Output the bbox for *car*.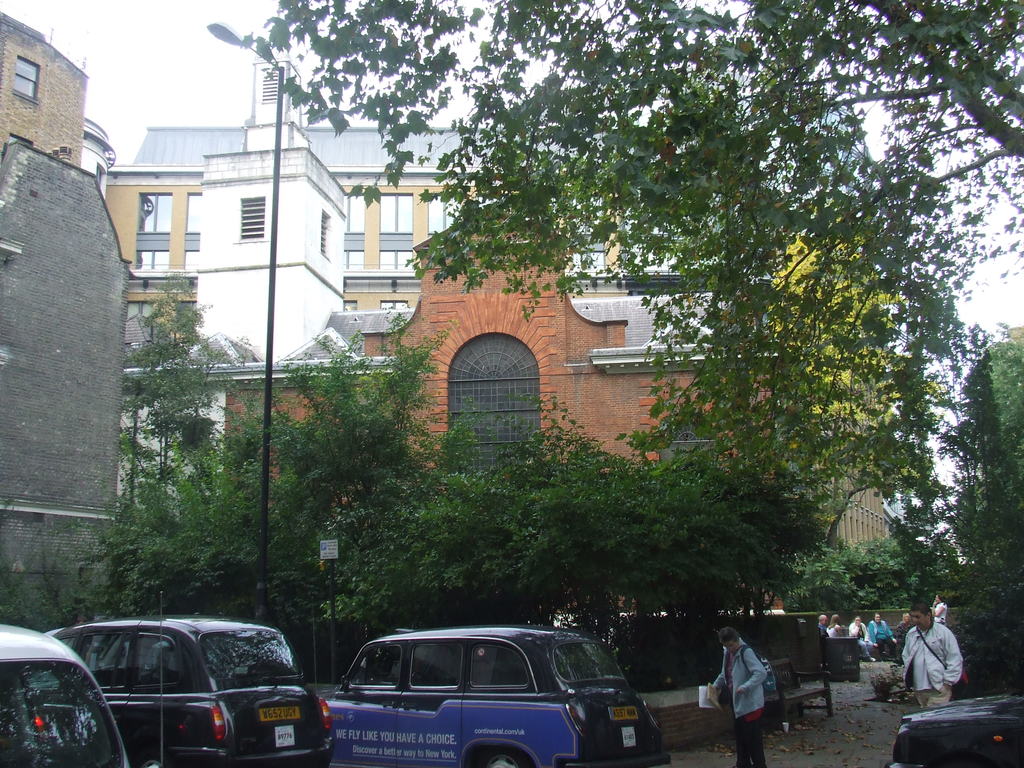
bbox=(326, 626, 671, 767).
